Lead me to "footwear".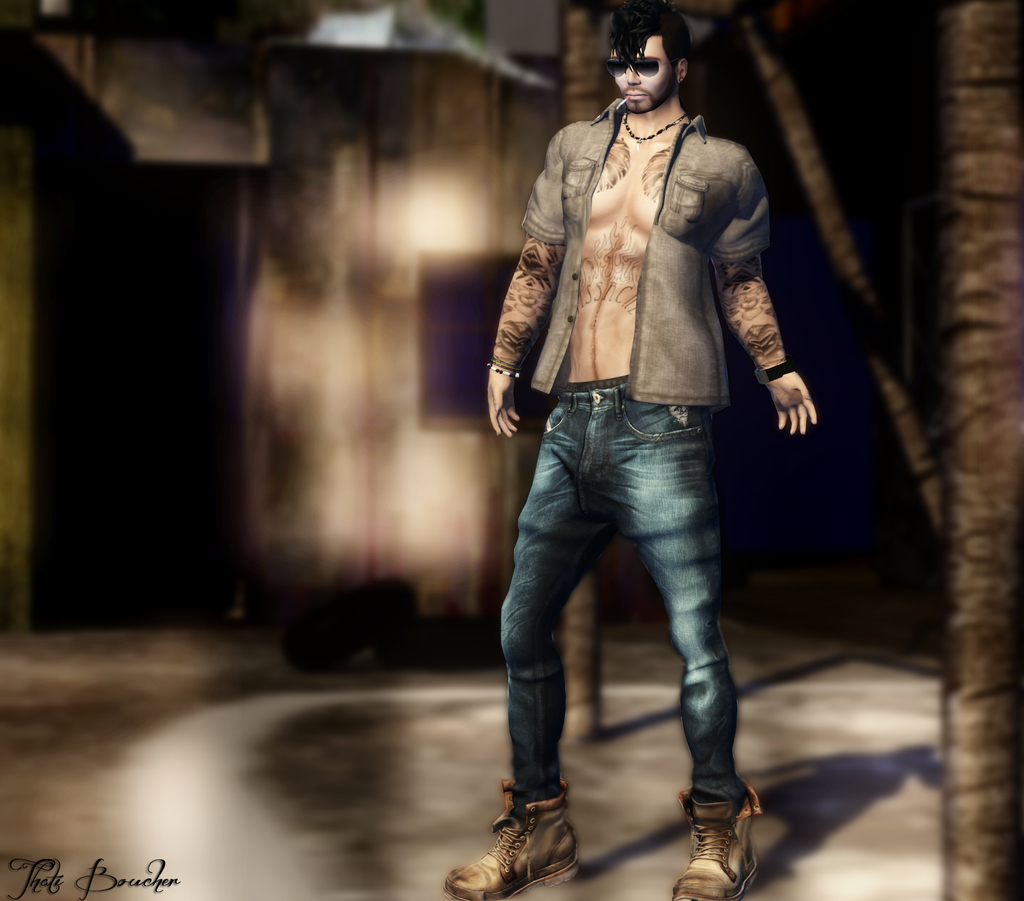
Lead to crop(466, 774, 595, 865).
